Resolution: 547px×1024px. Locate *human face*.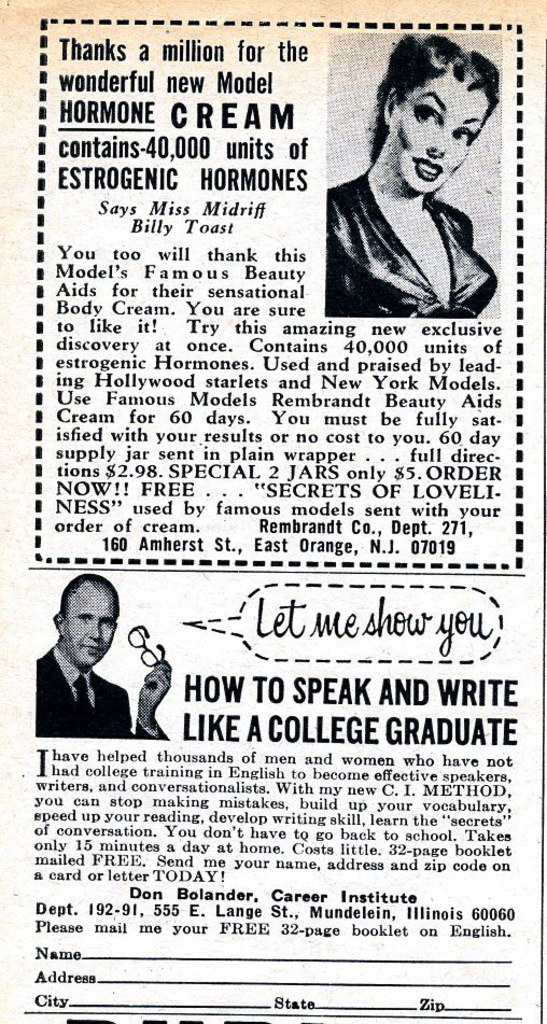
<bbox>62, 577, 122, 670</bbox>.
